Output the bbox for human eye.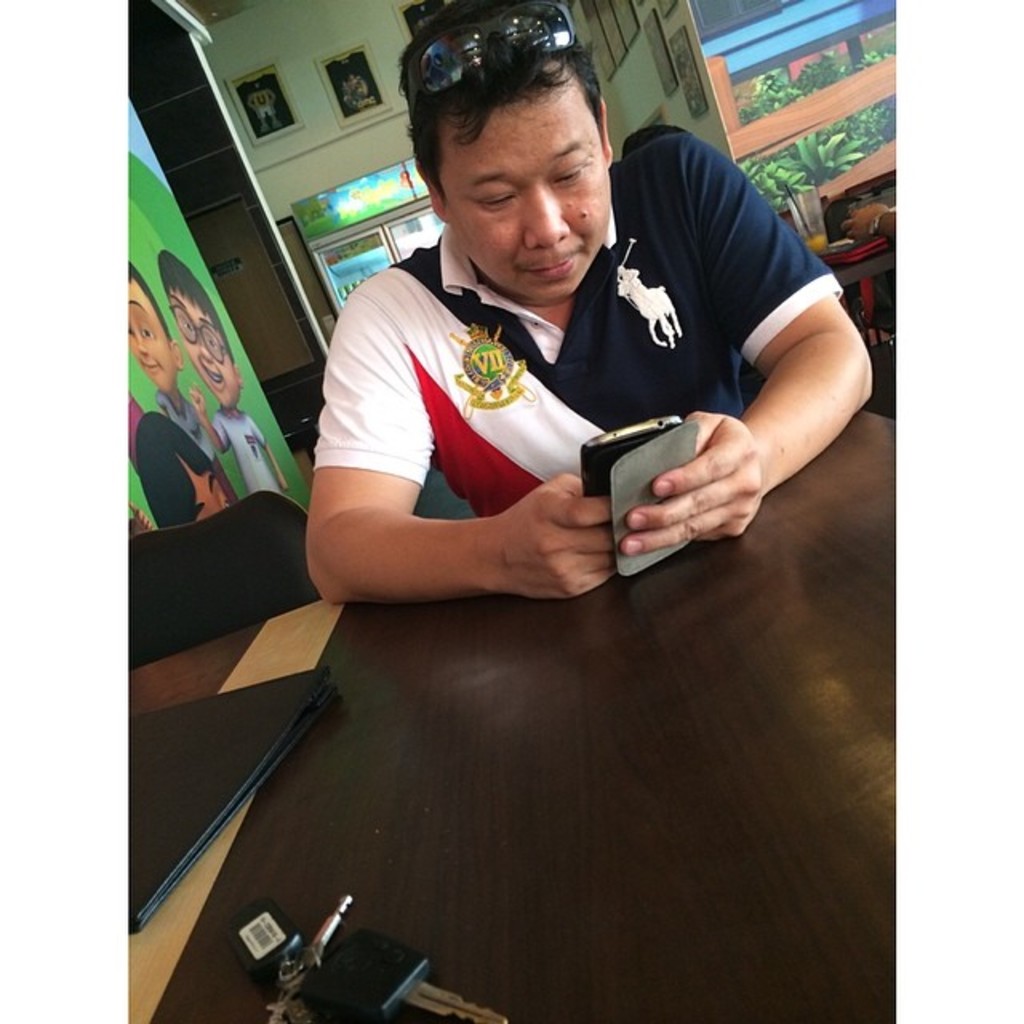
detection(178, 314, 194, 338).
